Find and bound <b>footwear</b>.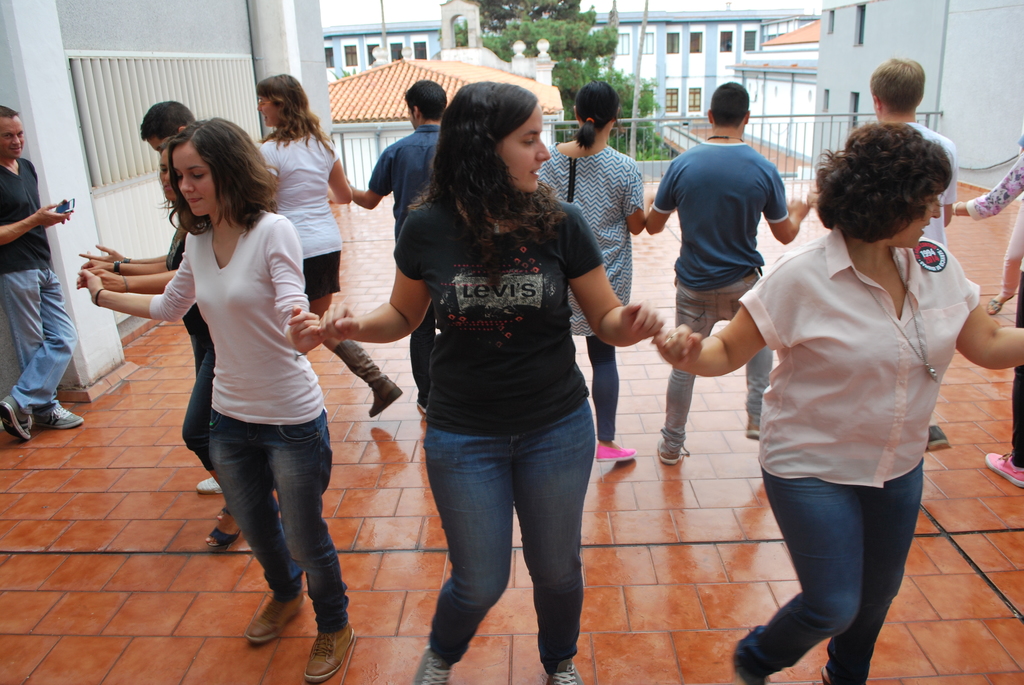
Bound: [left=740, top=420, right=762, bottom=442].
